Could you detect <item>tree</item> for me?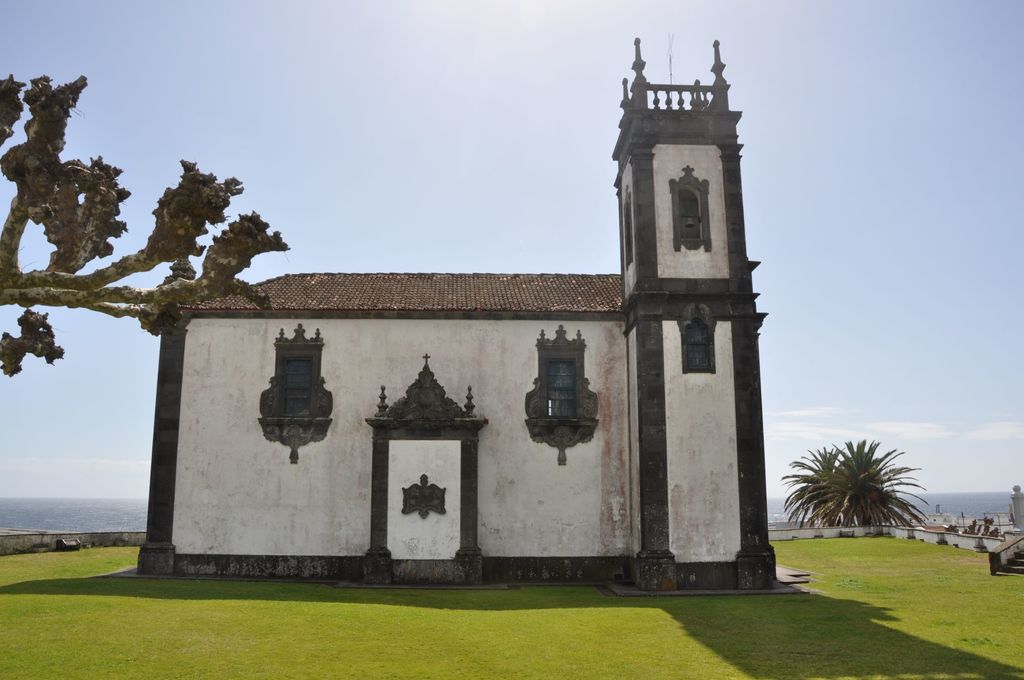
Detection result: (776,435,935,531).
